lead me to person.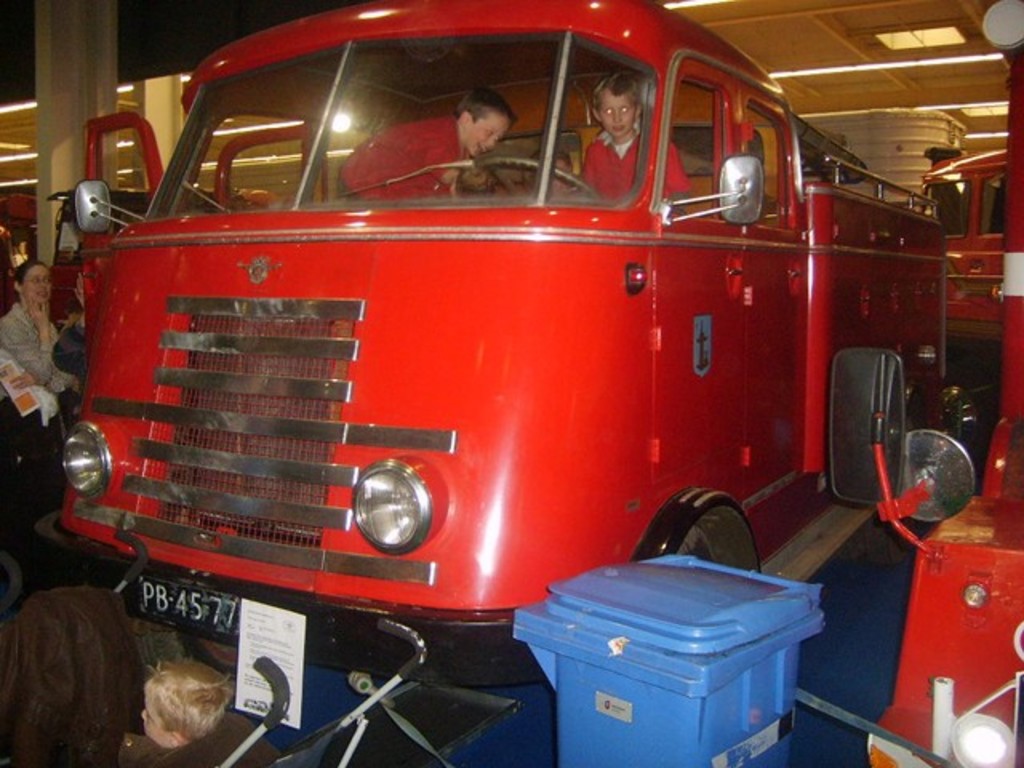
Lead to [42,269,99,406].
